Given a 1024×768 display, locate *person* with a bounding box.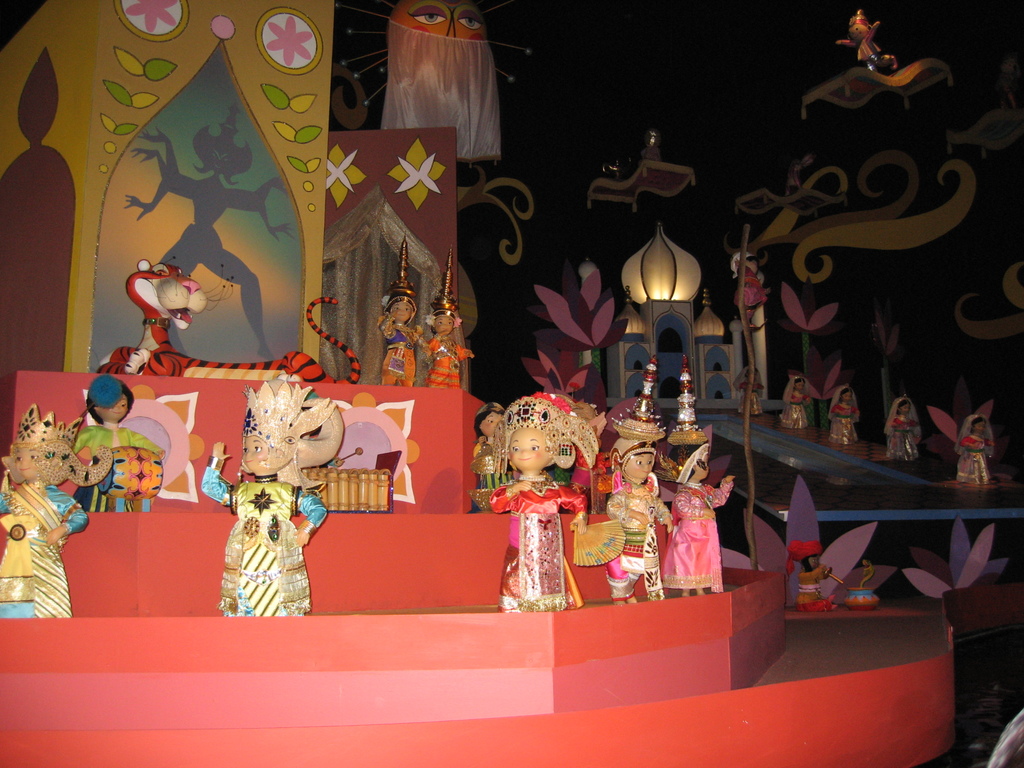
Located: 663,356,737,595.
